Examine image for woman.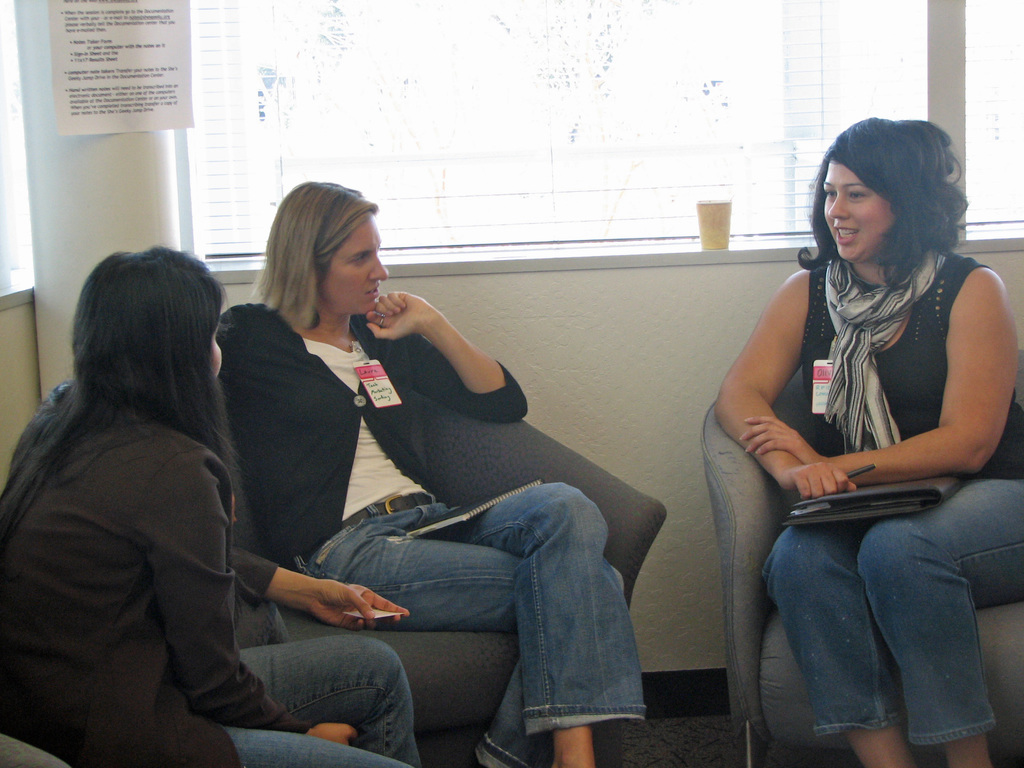
Examination result: box(218, 179, 648, 767).
